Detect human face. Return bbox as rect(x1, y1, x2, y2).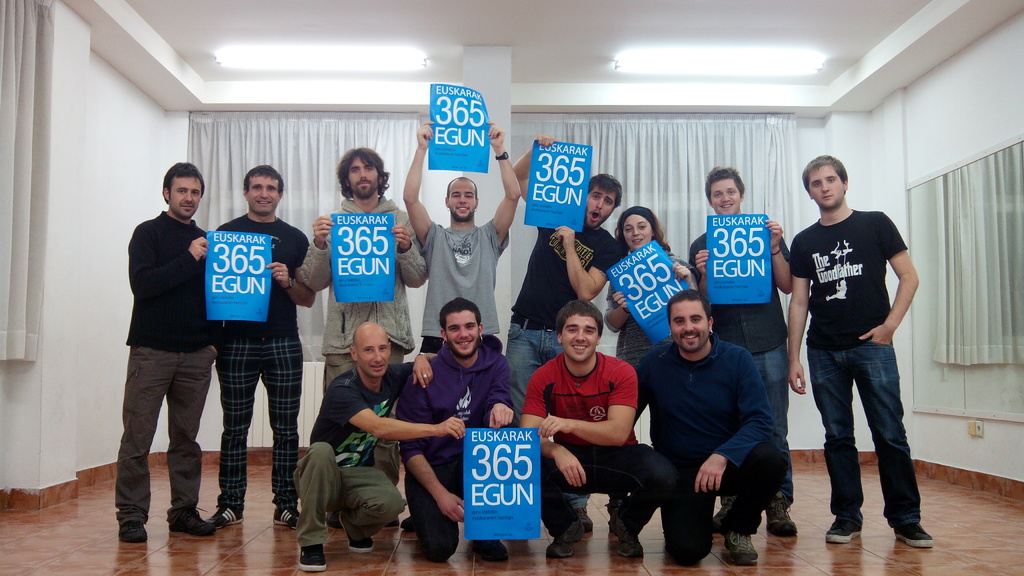
rect(445, 307, 481, 361).
